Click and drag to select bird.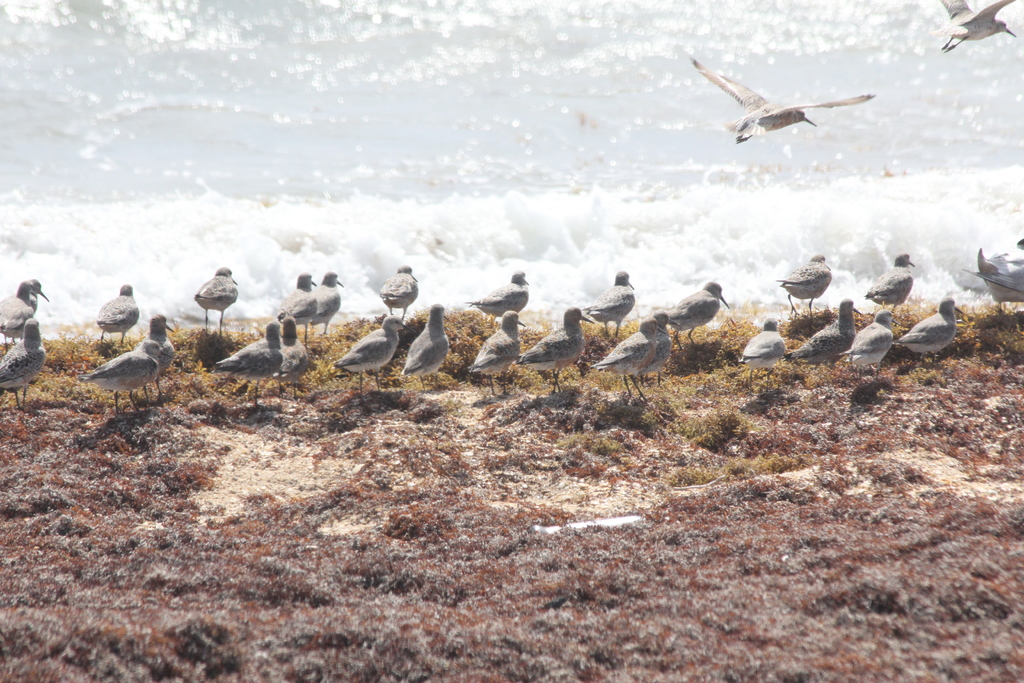
Selection: bbox=[939, 0, 1020, 53].
